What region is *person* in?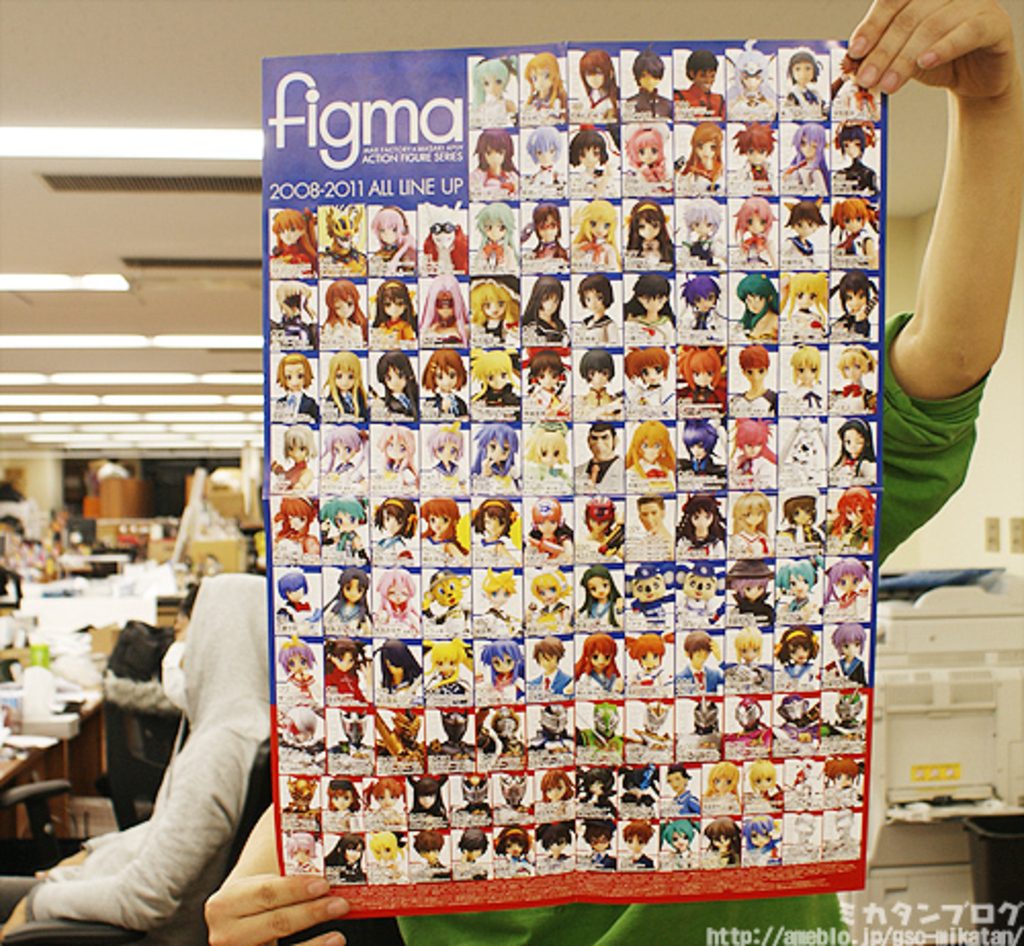
<region>676, 510, 731, 553</region>.
